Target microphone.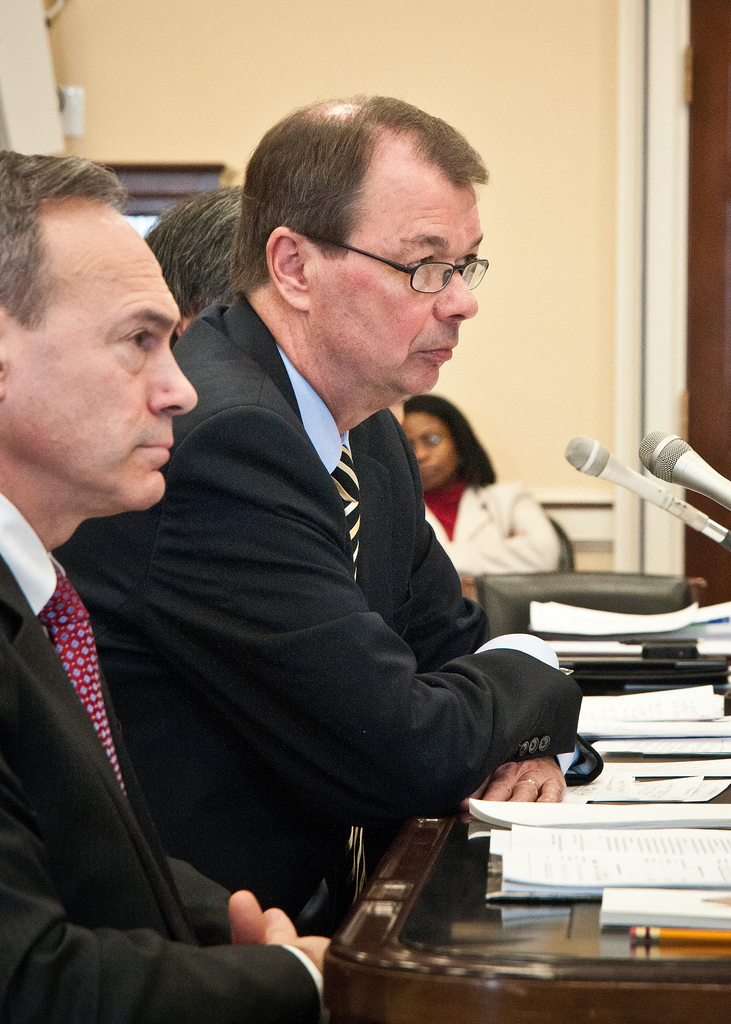
Target region: box=[558, 436, 730, 547].
